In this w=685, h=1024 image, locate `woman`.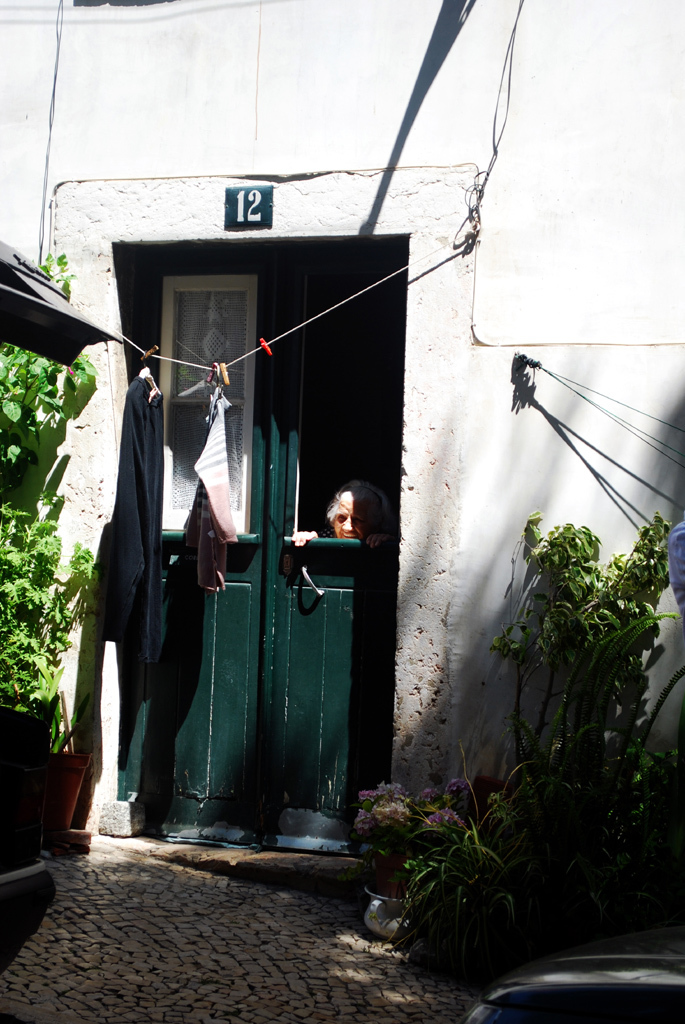
Bounding box: (x1=292, y1=477, x2=400, y2=549).
